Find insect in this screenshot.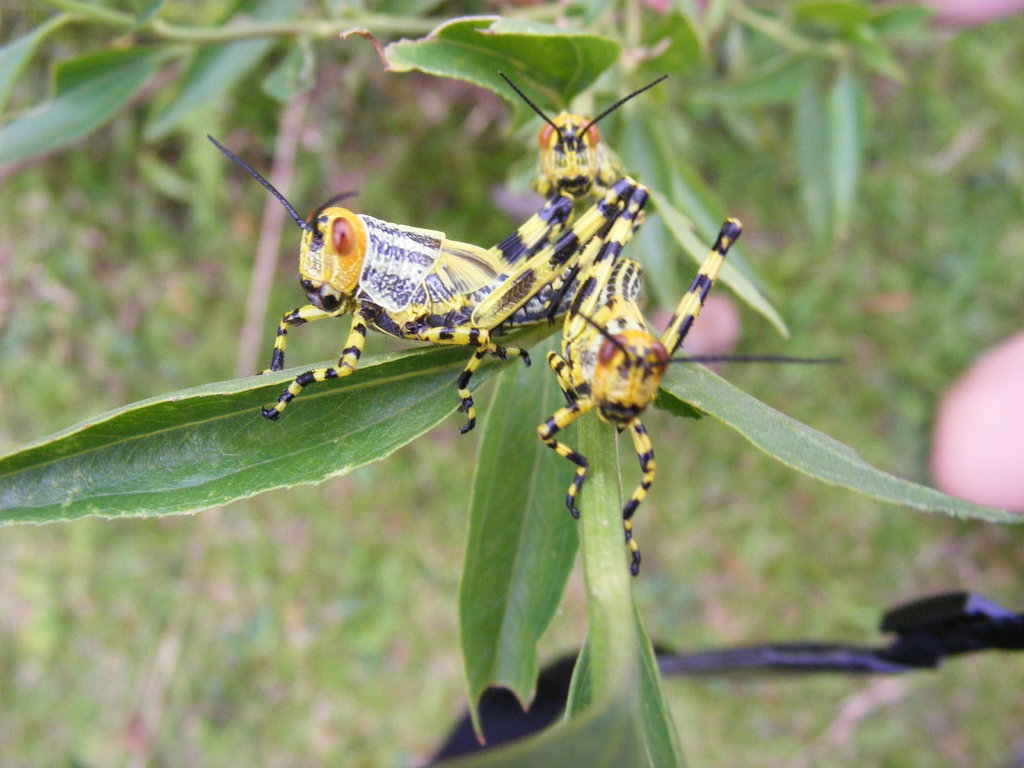
The bounding box for insect is x1=532, y1=182, x2=842, y2=577.
